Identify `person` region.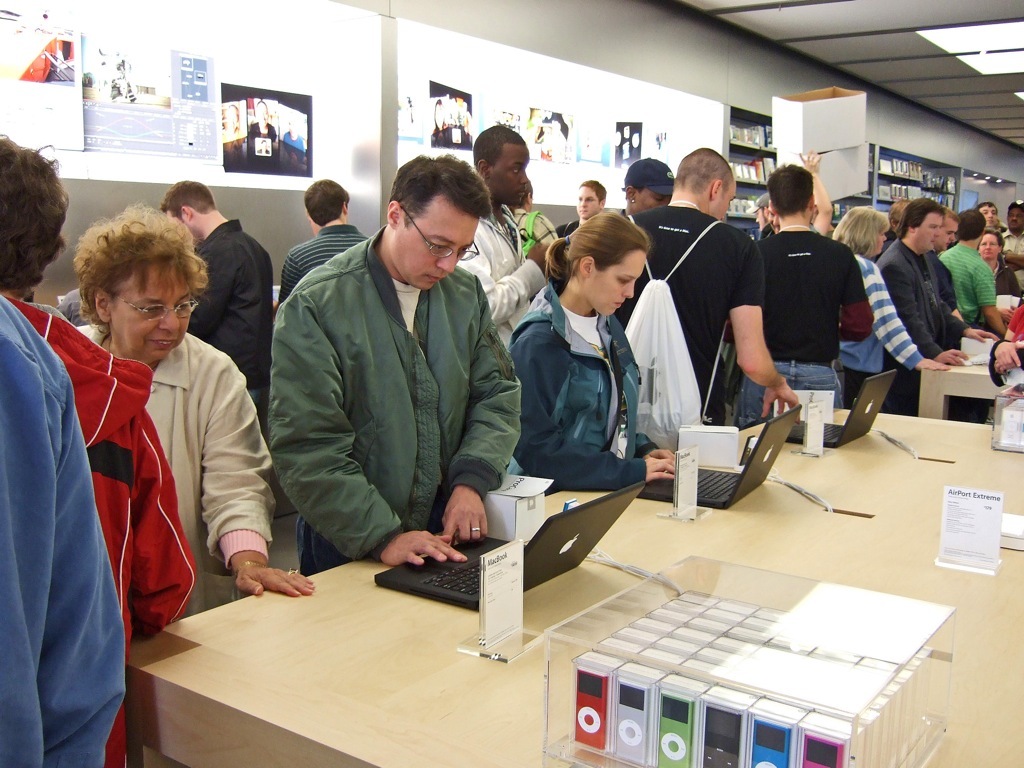
Region: {"x1": 611, "y1": 157, "x2": 681, "y2": 223}.
